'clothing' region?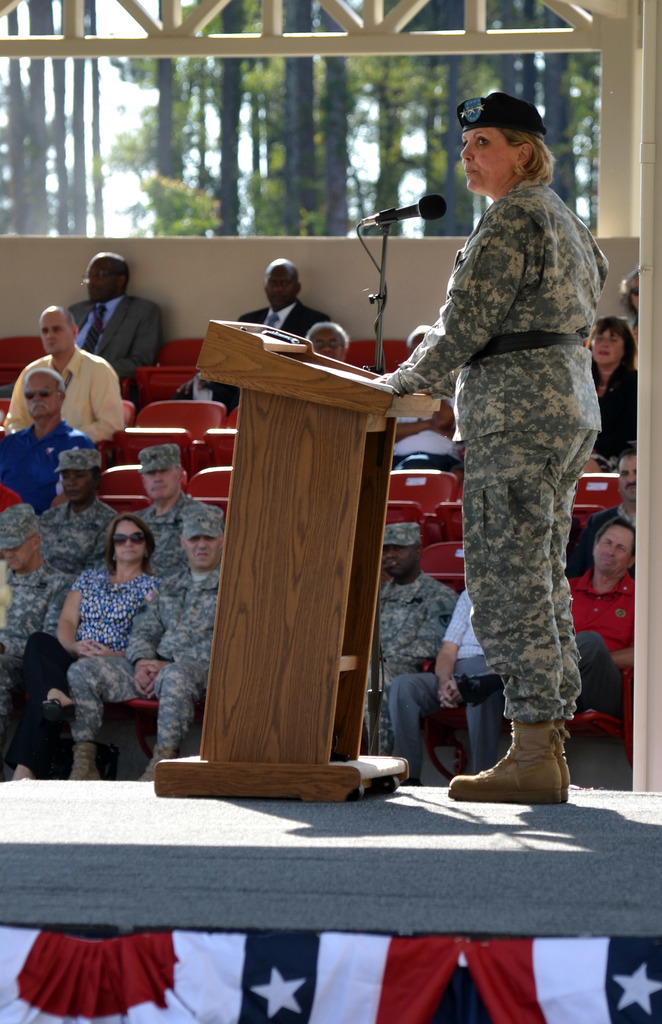
rect(373, 99, 620, 793)
